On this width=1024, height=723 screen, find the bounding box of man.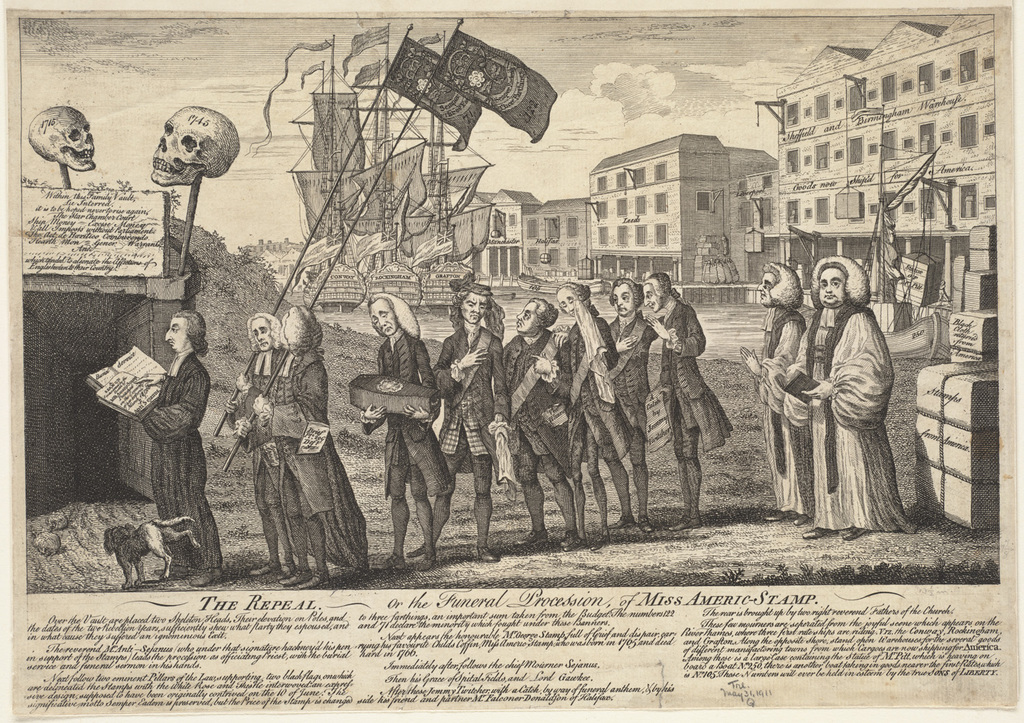
Bounding box: left=773, top=252, right=915, bottom=540.
